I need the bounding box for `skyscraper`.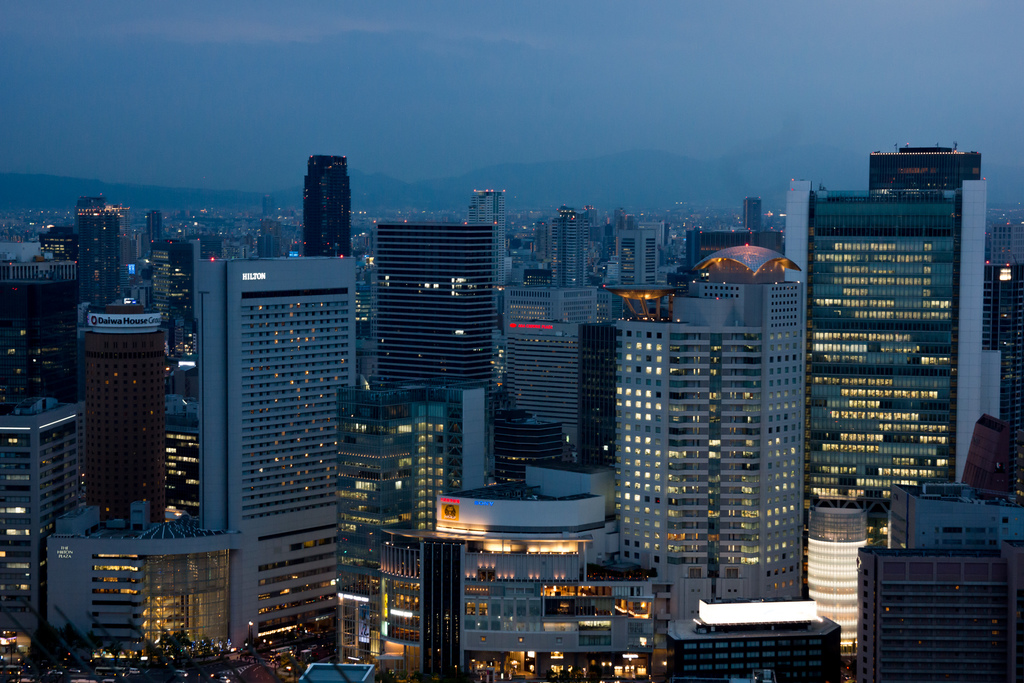
Here it is: Rect(772, 174, 988, 531).
